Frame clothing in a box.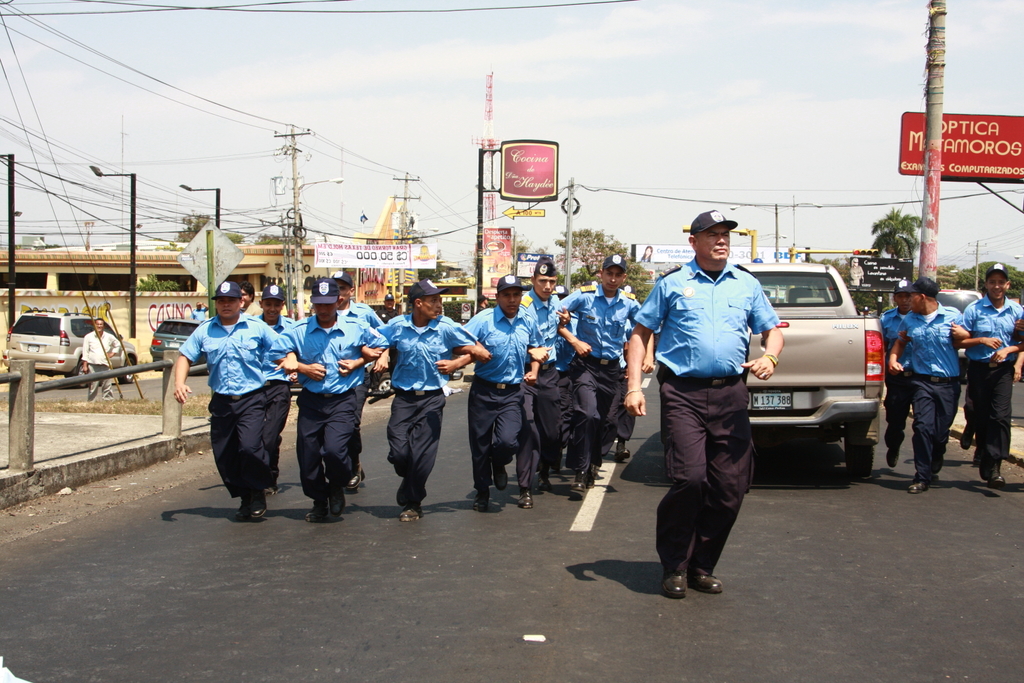
BBox(372, 304, 401, 325).
